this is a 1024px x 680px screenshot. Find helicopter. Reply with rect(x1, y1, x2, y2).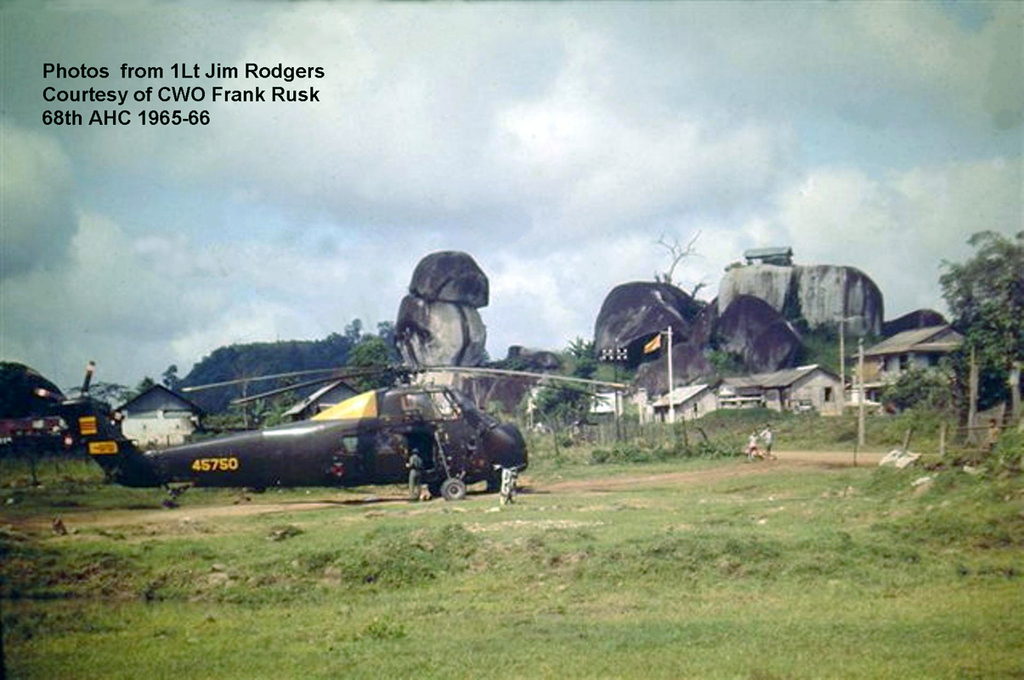
rect(32, 360, 628, 499).
